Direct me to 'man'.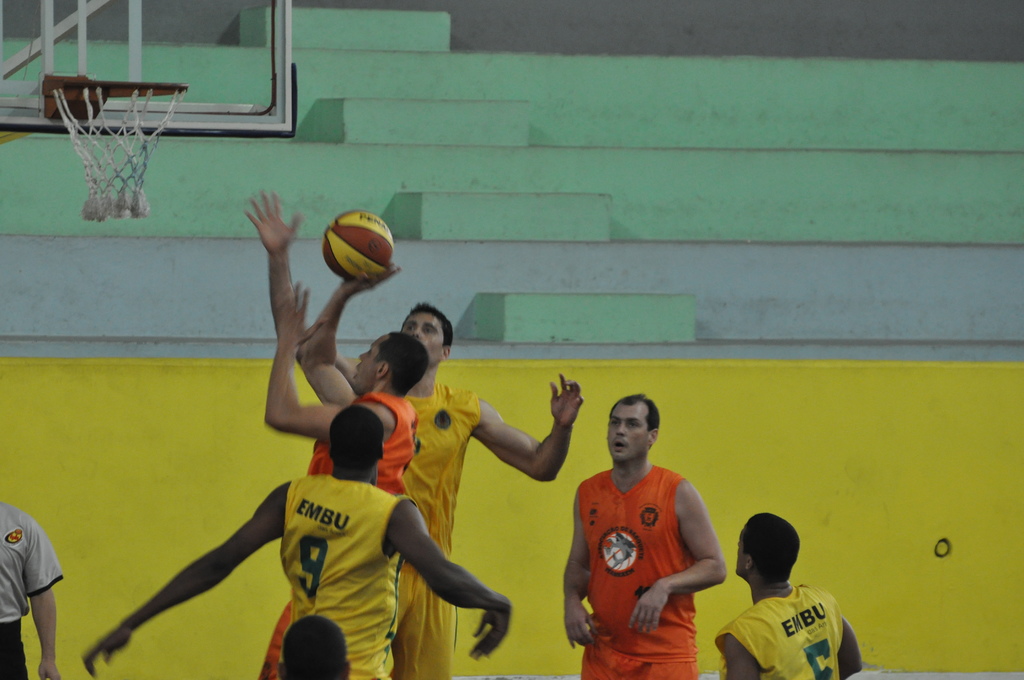
Direction: [564,388,739,676].
